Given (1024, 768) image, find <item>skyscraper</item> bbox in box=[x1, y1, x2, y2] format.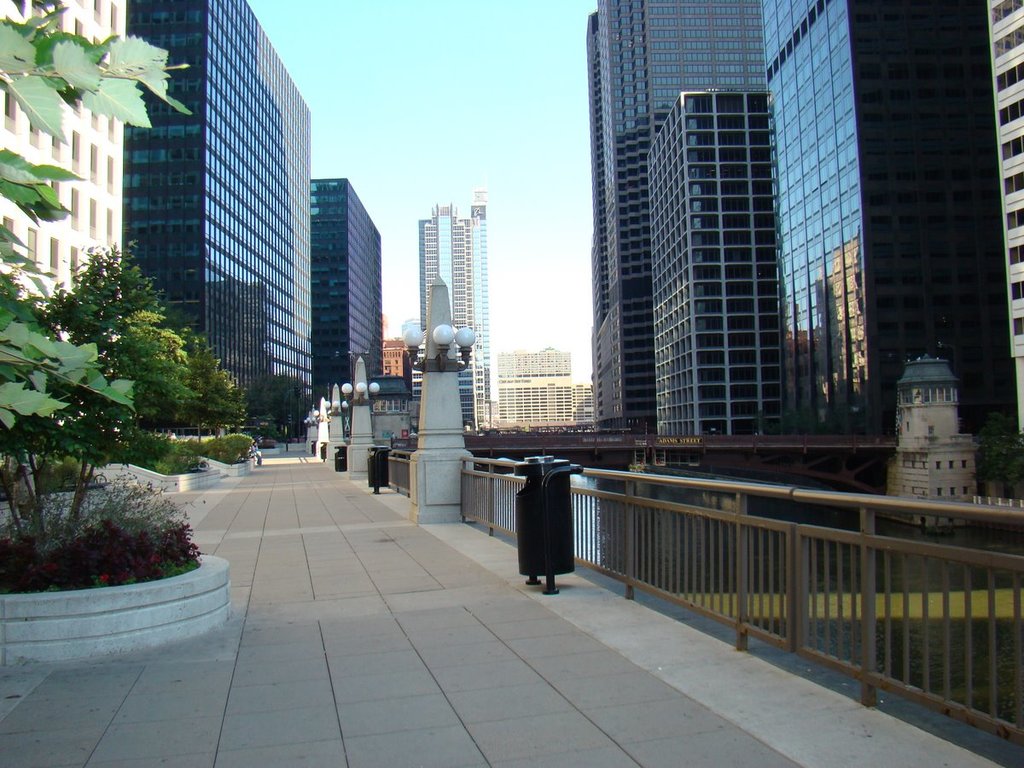
box=[422, 183, 493, 411].
